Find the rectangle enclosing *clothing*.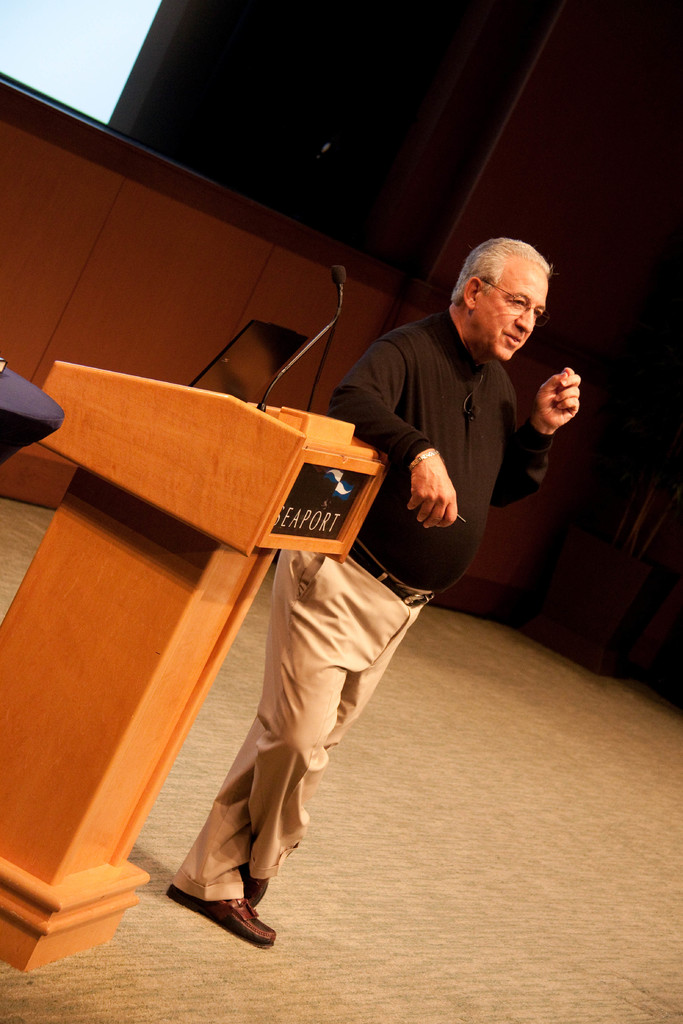
left=357, top=306, right=555, bottom=569.
